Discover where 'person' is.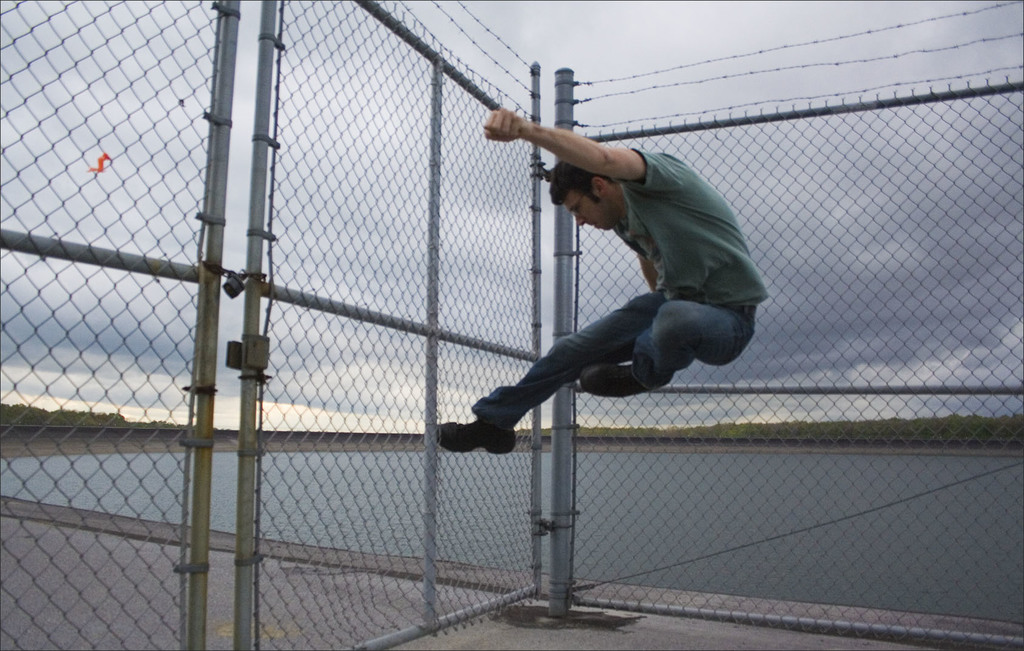
Discovered at left=500, top=88, right=771, bottom=468.
